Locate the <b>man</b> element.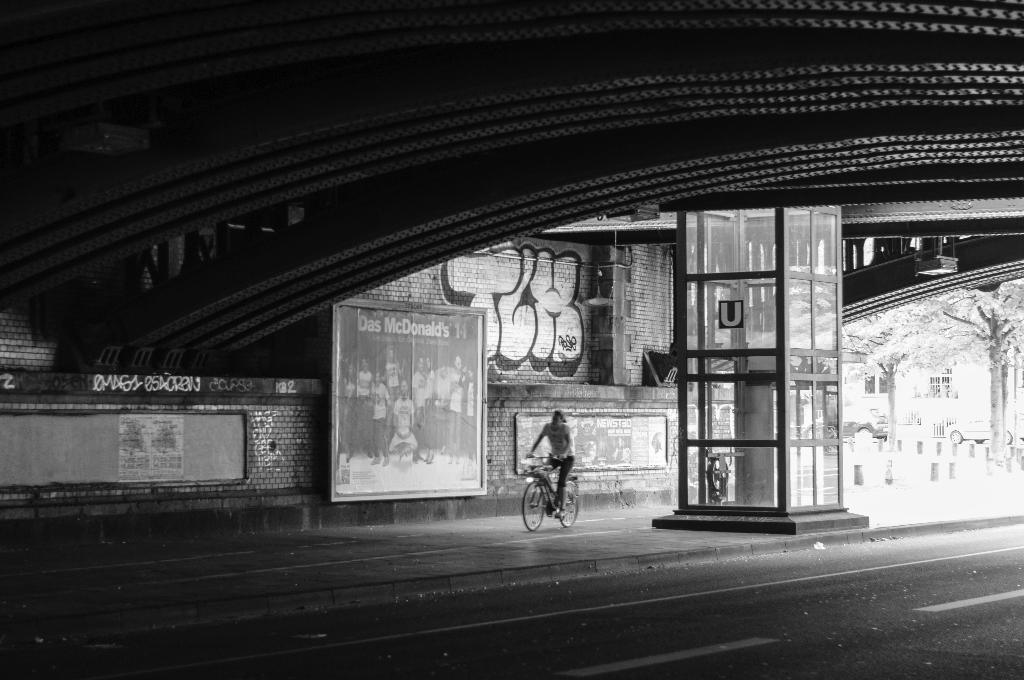
Element bbox: (x1=532, y1=410, x2=579, y2=505).
